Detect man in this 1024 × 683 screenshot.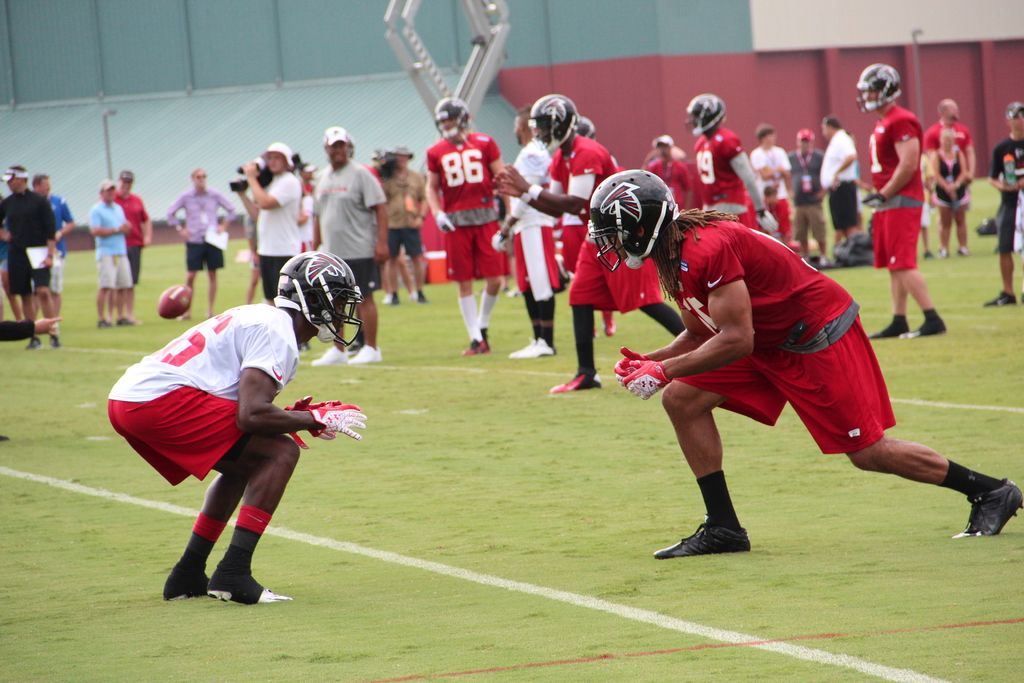
Detection: [237, 144, 299, 302].
